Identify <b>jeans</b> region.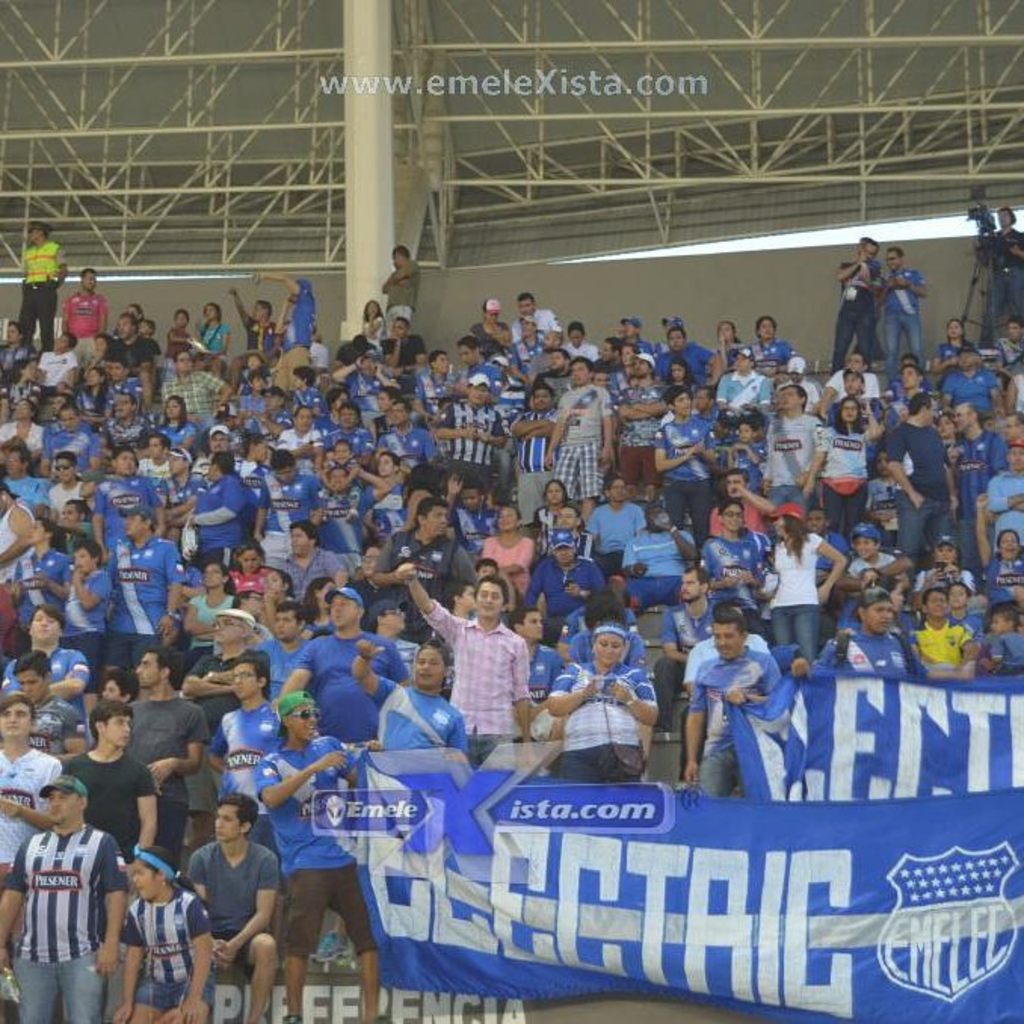
Region: [x1=554, y1=745, x2=634, y2=784].
